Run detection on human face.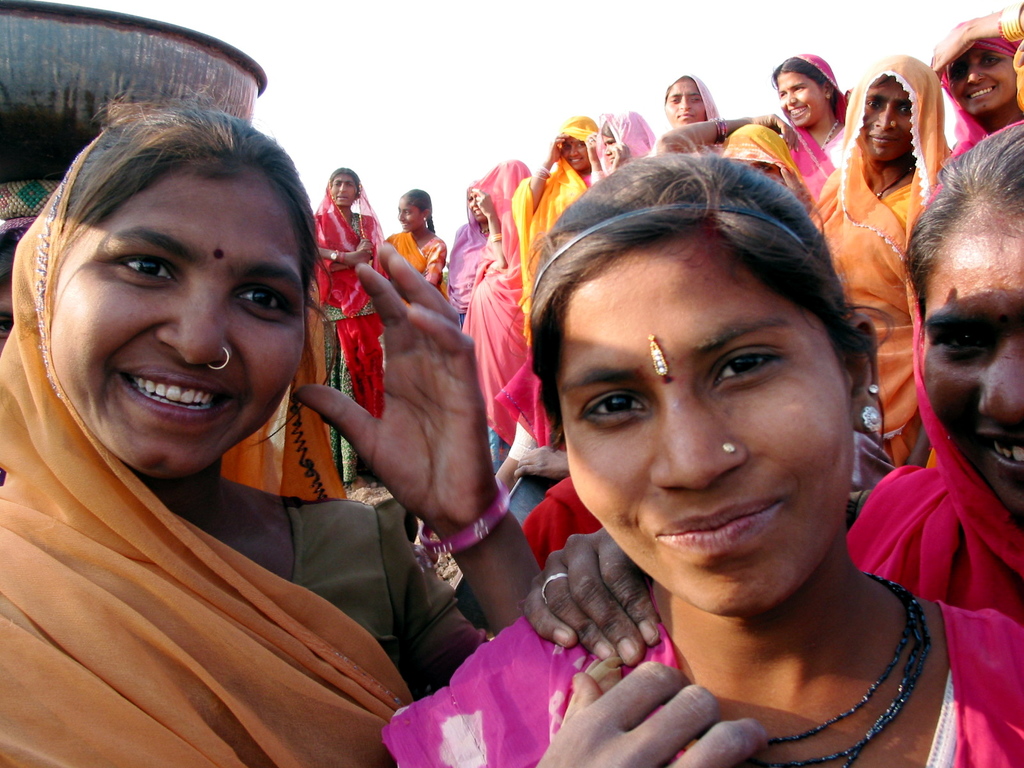
Result: 559,131,591,172.
